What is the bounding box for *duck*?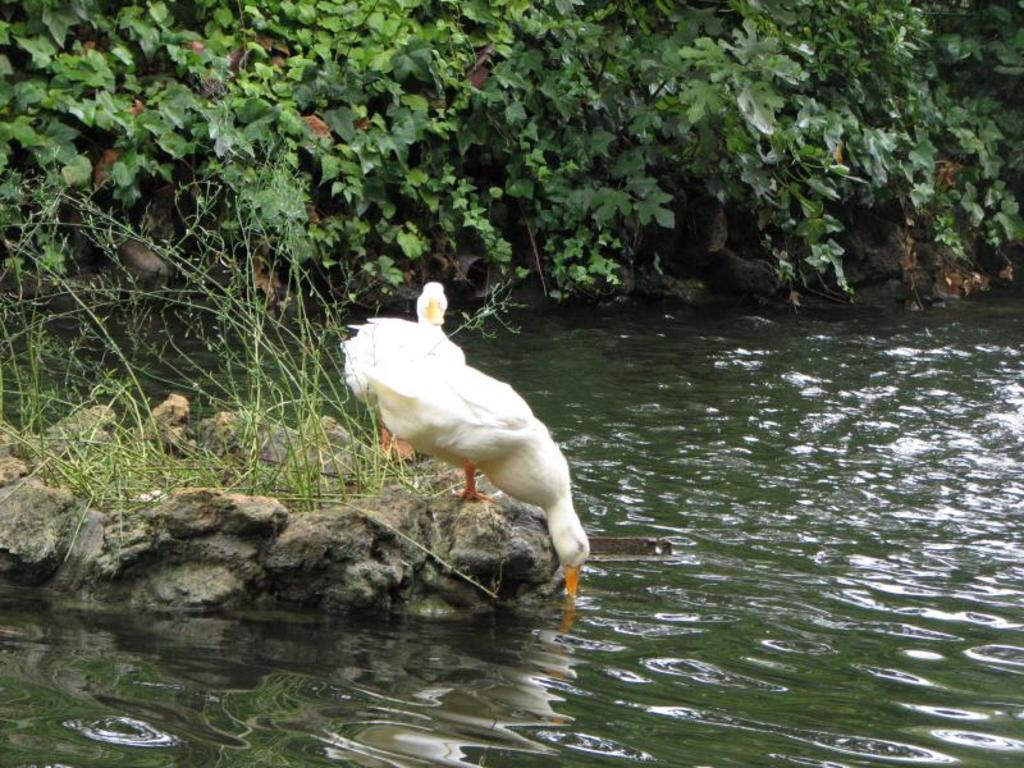
x1=285, y1=301, x2=612, y2=616.
